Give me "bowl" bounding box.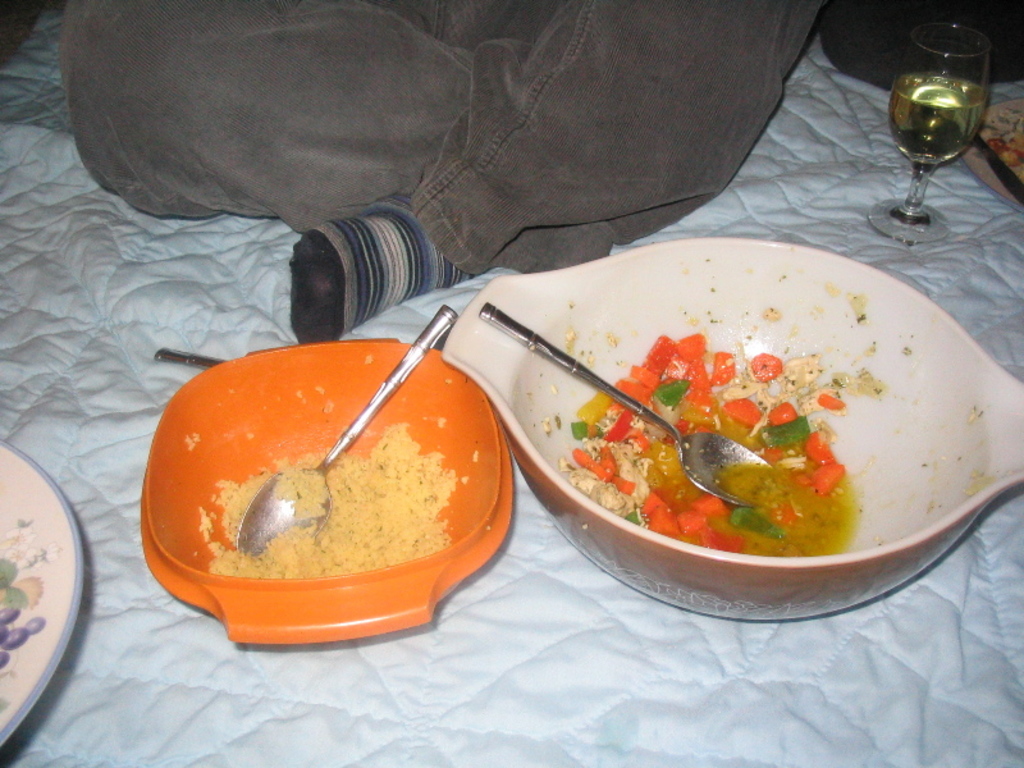
408/229/1023/613.
